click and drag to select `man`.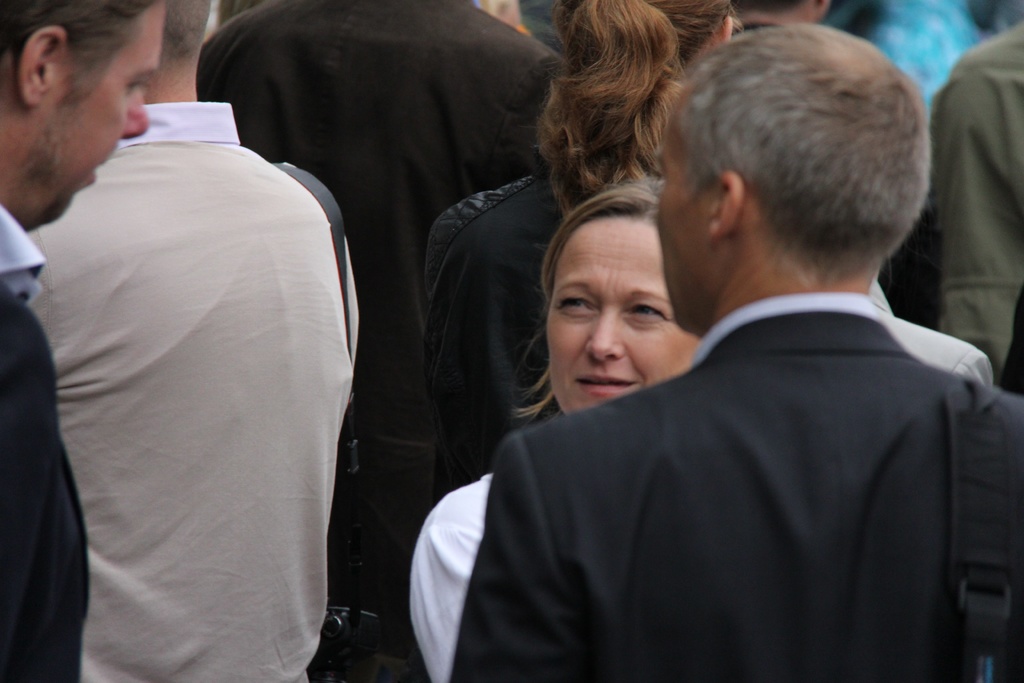
Selection: 0:0:159:682.
